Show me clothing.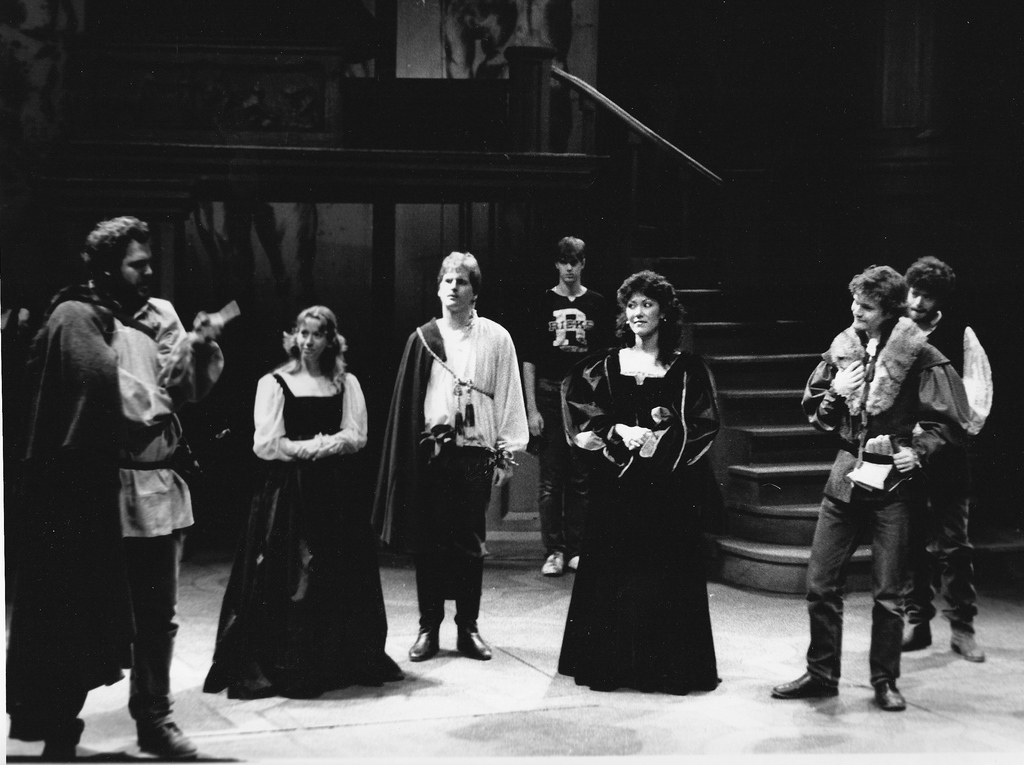
clothing is here: select_region(515, 285, 621, 559).
